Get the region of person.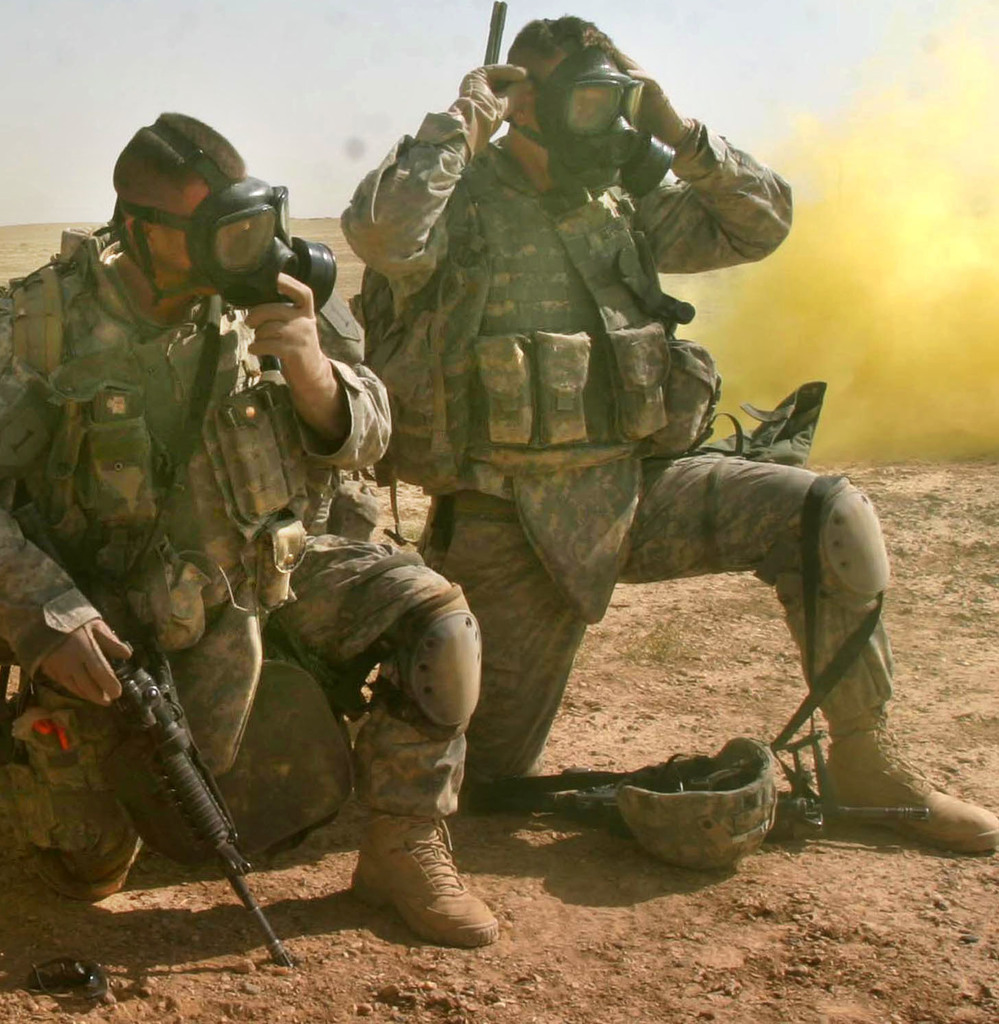
[0, 106, 505, 949].
